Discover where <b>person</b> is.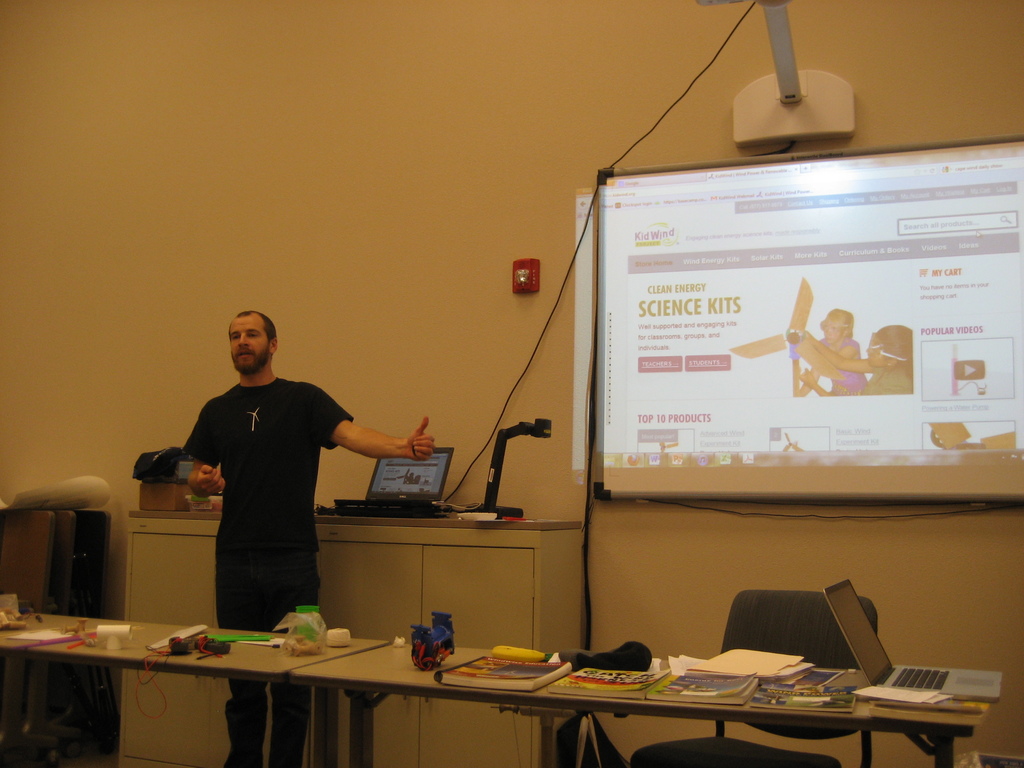
Discovered at [x1=181, y1=316, x2=437, y2=765].
